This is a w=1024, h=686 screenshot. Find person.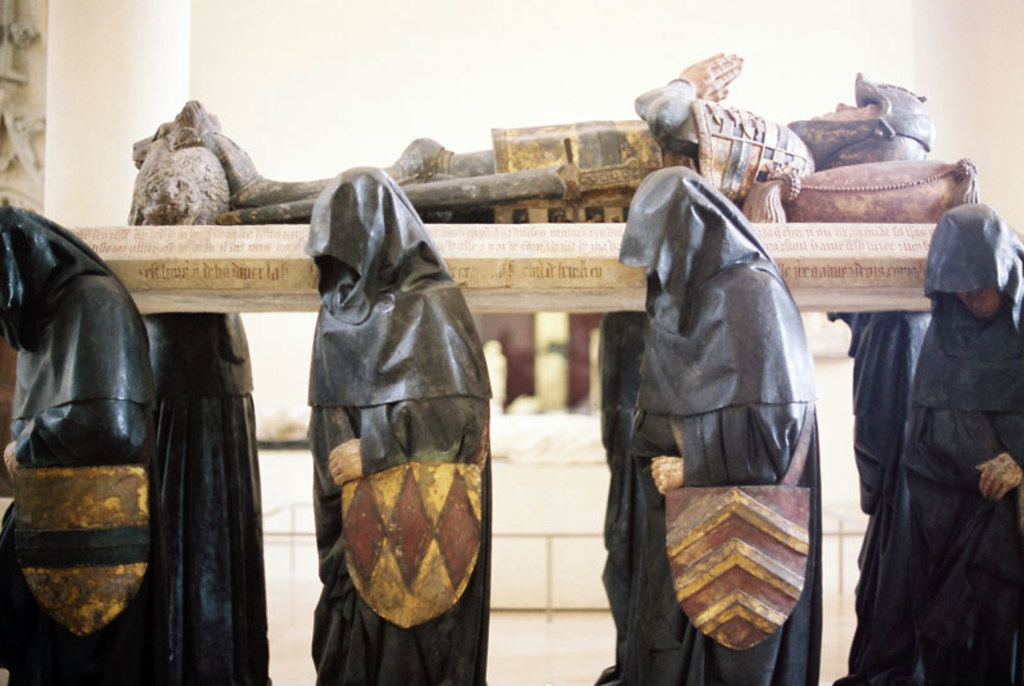
Bounding box: [842,170,1010,681].
